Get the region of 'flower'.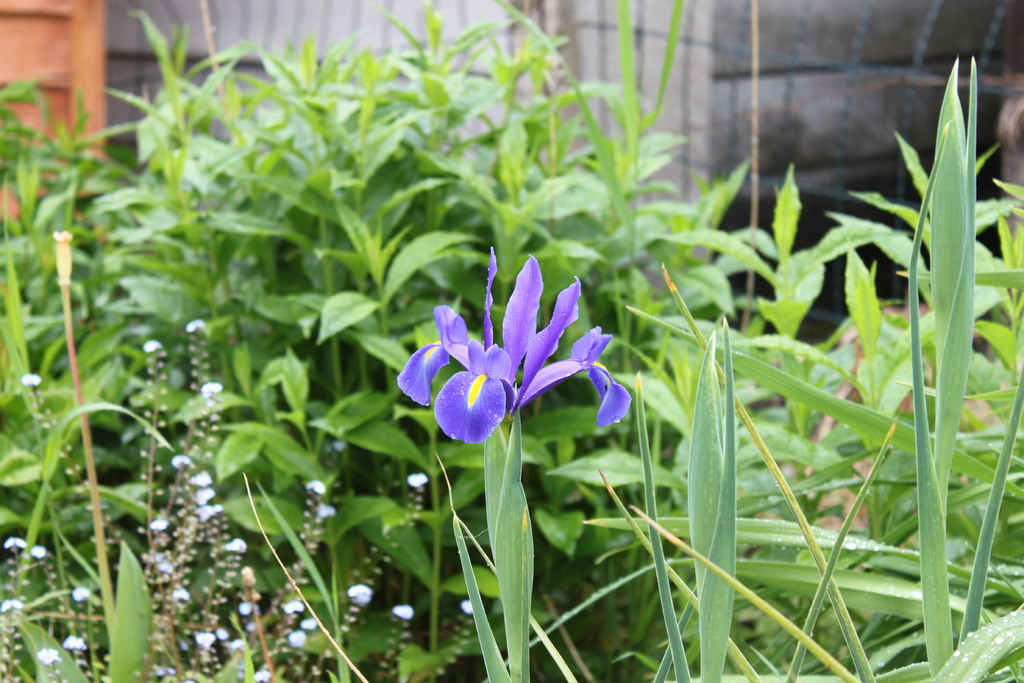
BBox(289, 632, 305, 646).
